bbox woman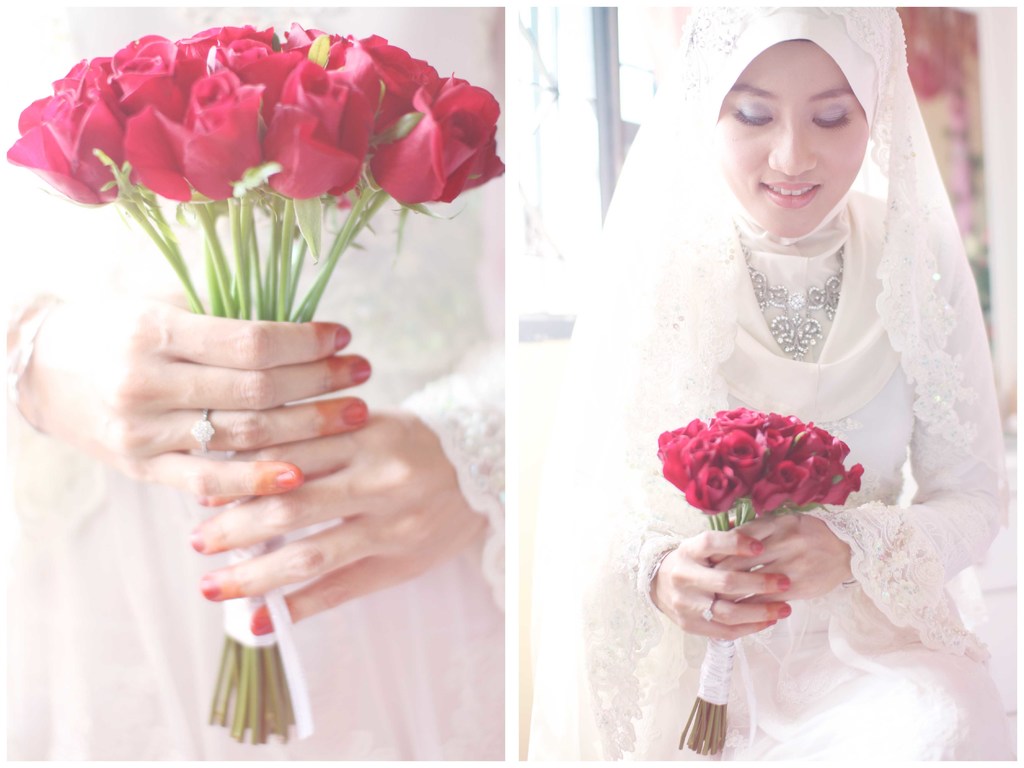
bbox=[548, 35, 1018, 767]
